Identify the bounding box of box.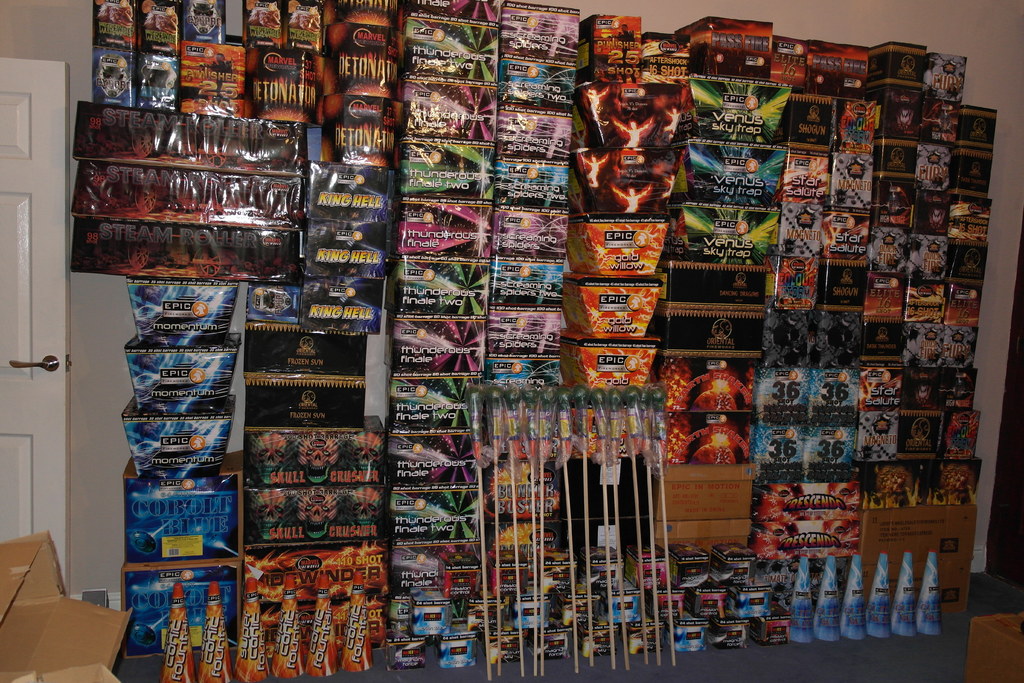
(465,595,502,633).
